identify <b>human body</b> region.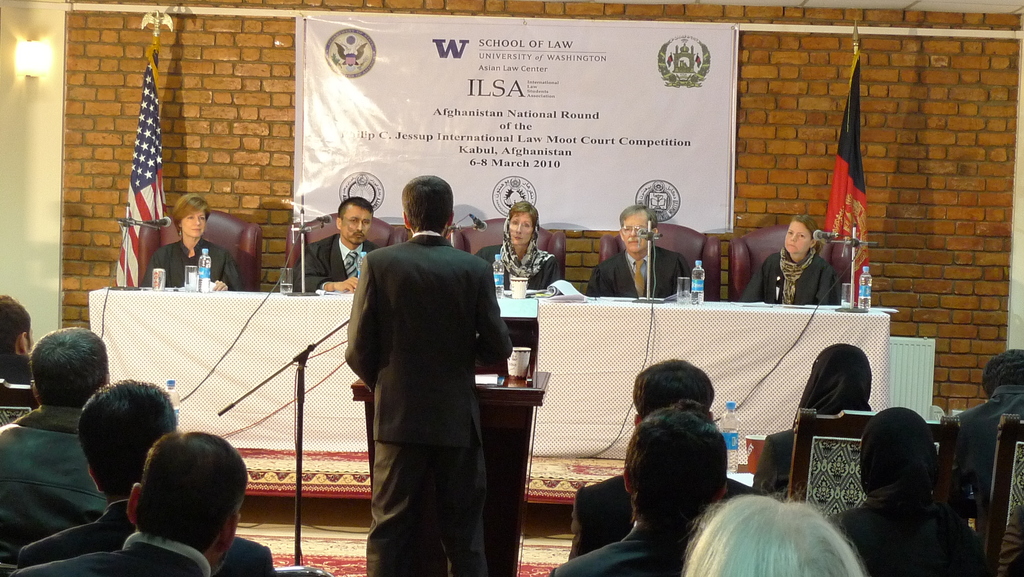
Region: bbox=[751, 425, 799, 497].
